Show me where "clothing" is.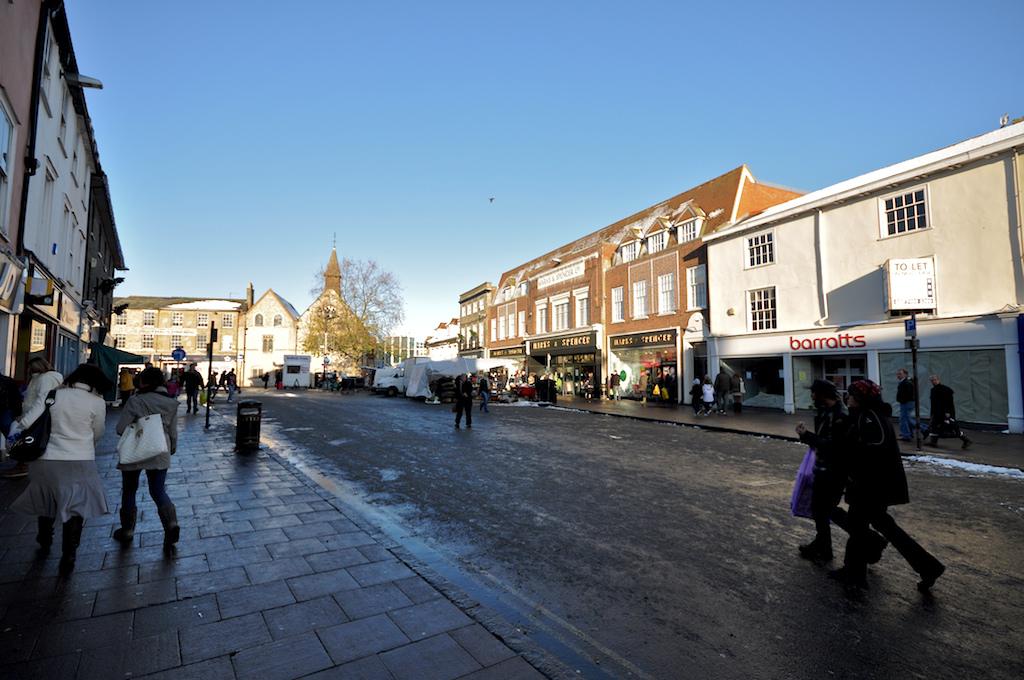
"clothing" is at {"left": 906, "top": 373, "right": 926, "bottom": 433}.
